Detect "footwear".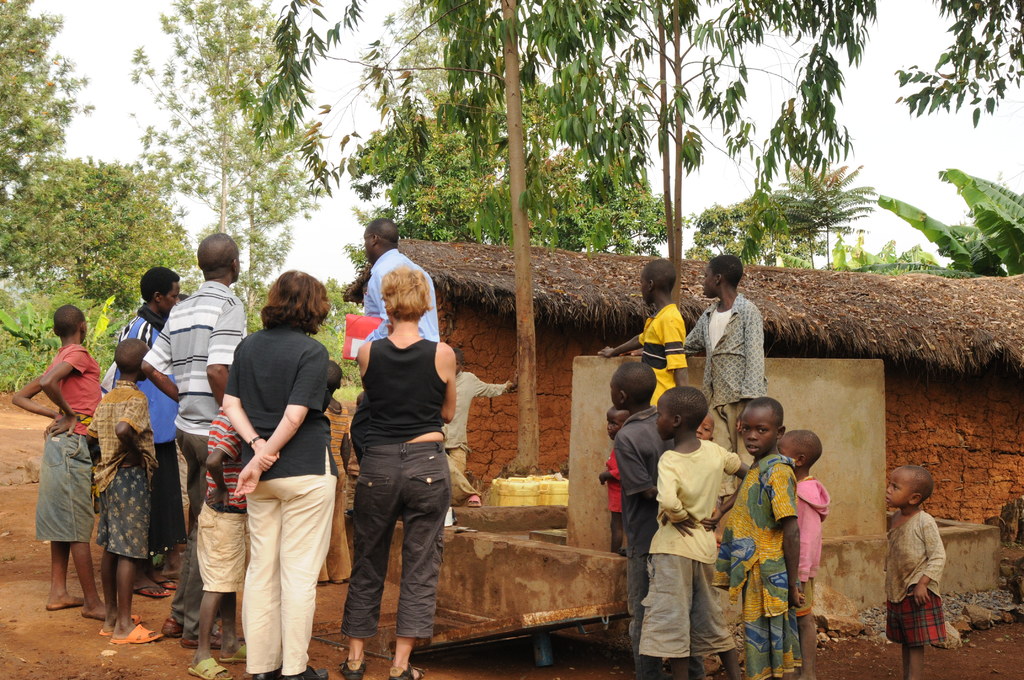
Detected at l=251, t=667, r=278, b=679.
